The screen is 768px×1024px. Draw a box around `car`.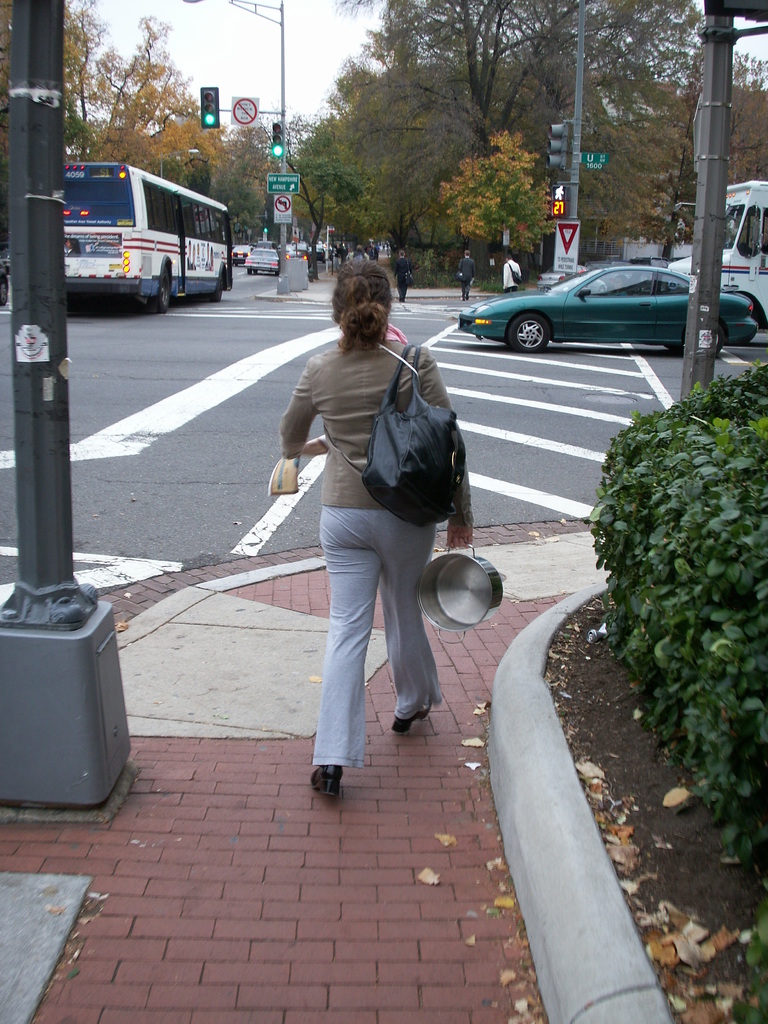
BBox(244, 246, 277, 276).
